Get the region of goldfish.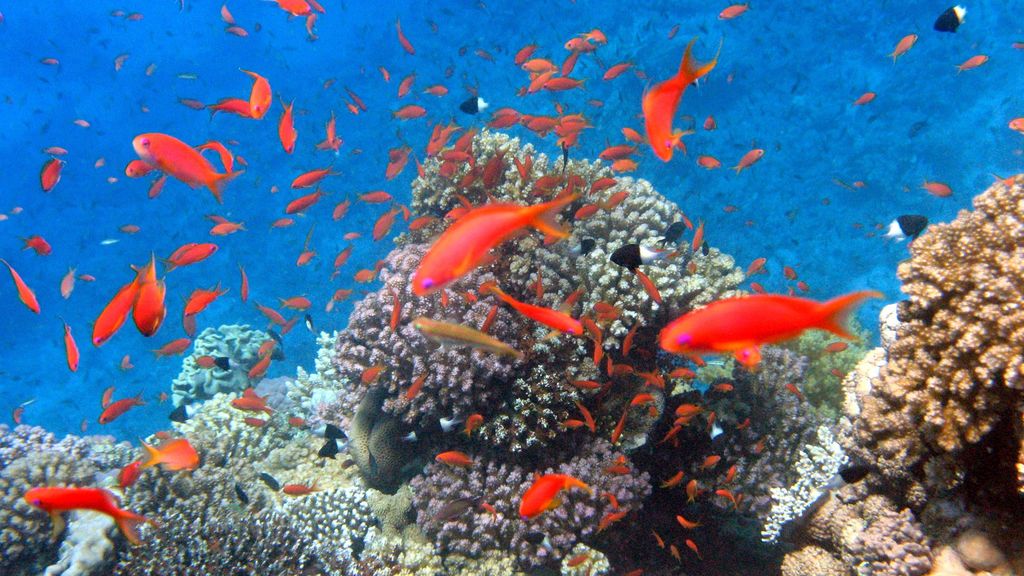
BBox(278, 93, 296, 154).
